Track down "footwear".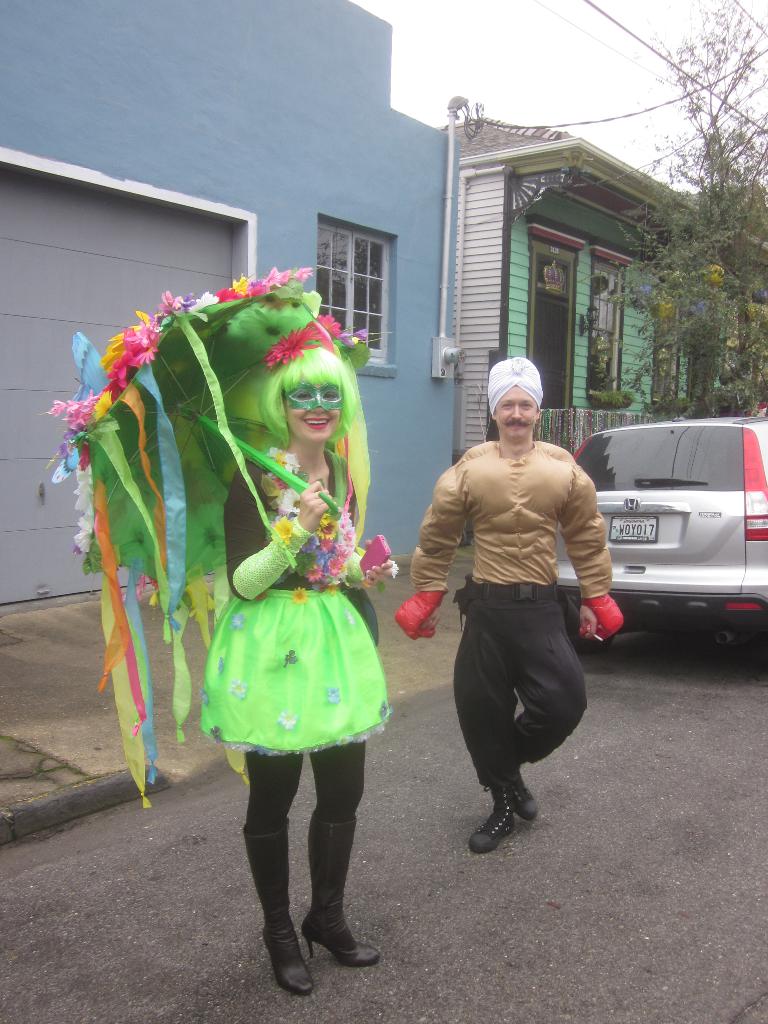
Tracked to 511 762 538 825.
